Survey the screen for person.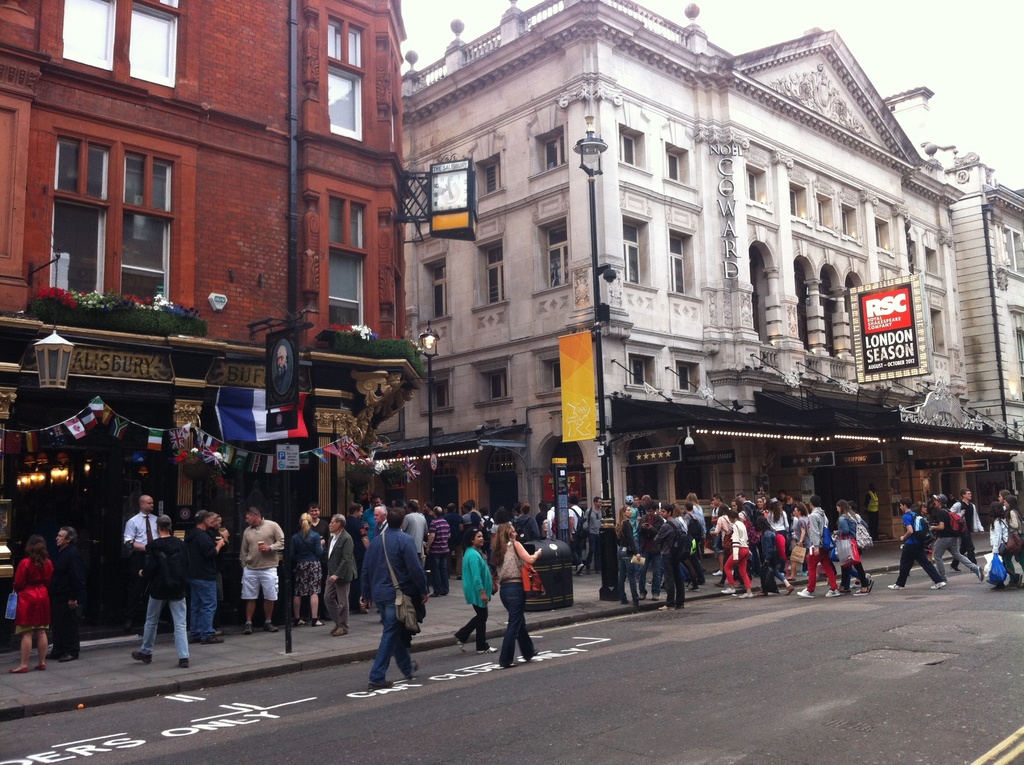
Survey found: bbox(355, 501, 370, 609).
